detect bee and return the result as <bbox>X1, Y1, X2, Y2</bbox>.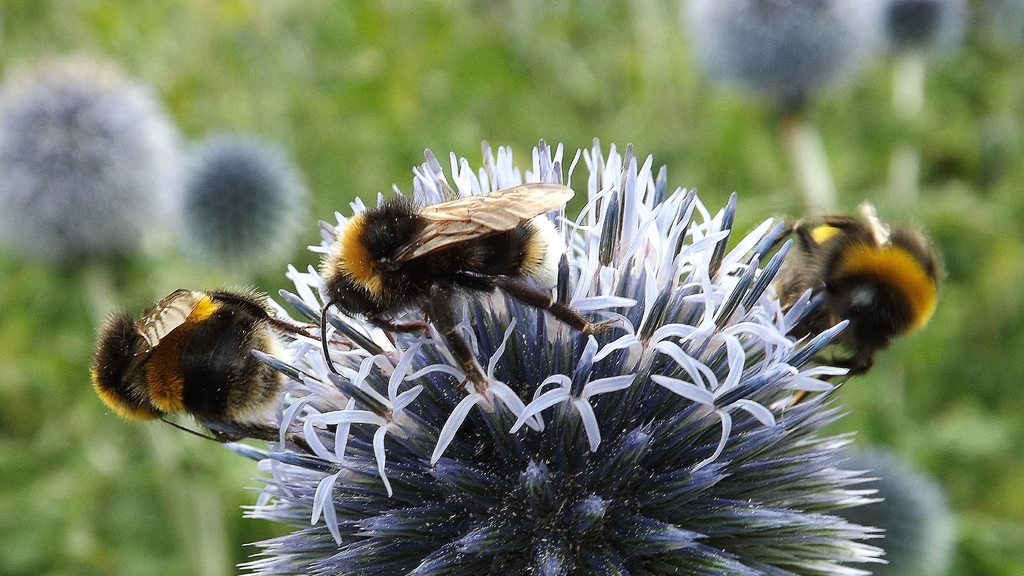
<bbox>754, 191, 949, 411</bbox>.
